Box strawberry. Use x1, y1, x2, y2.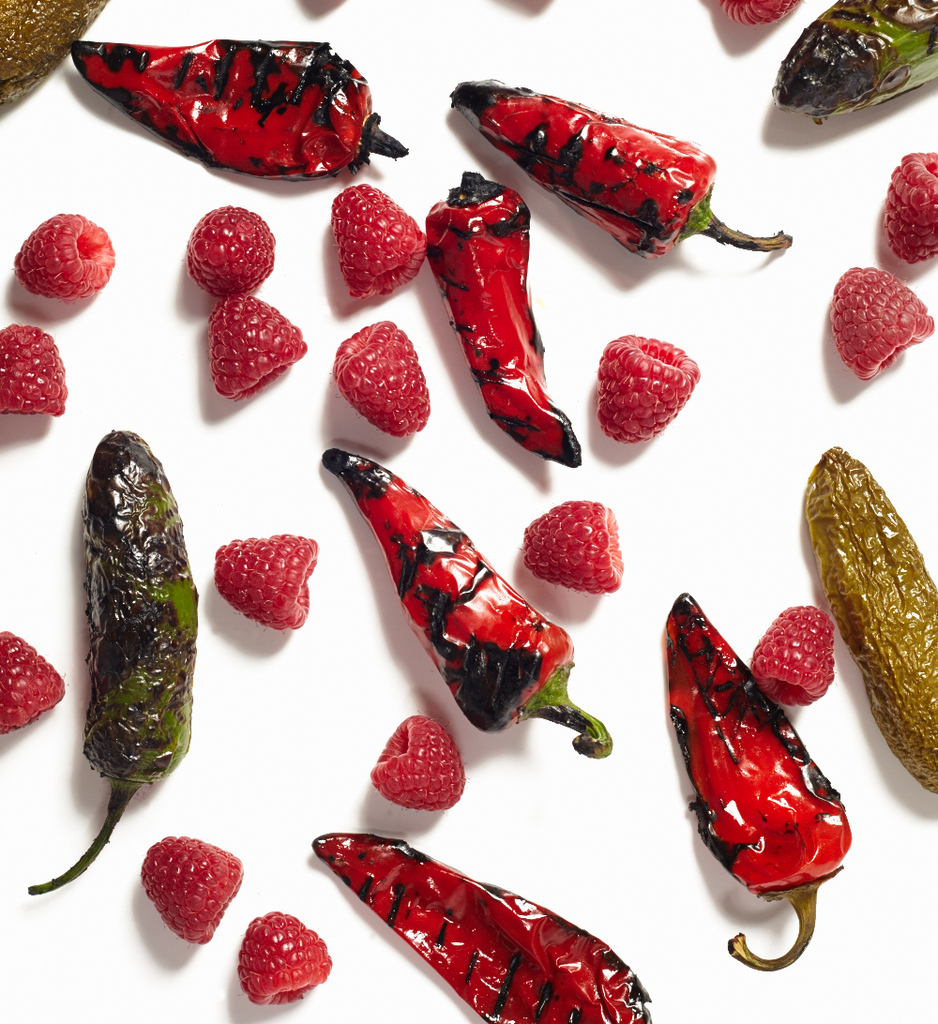
11, 206, 113, 298.
